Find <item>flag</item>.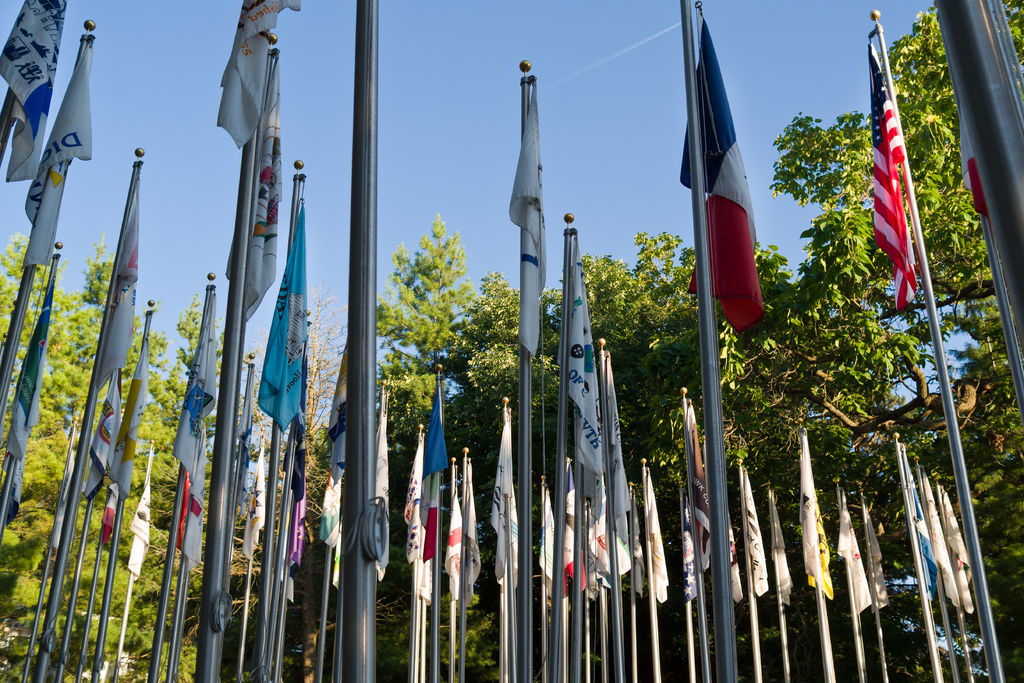
x1=423, y1=368, x2=445, y2=494.
